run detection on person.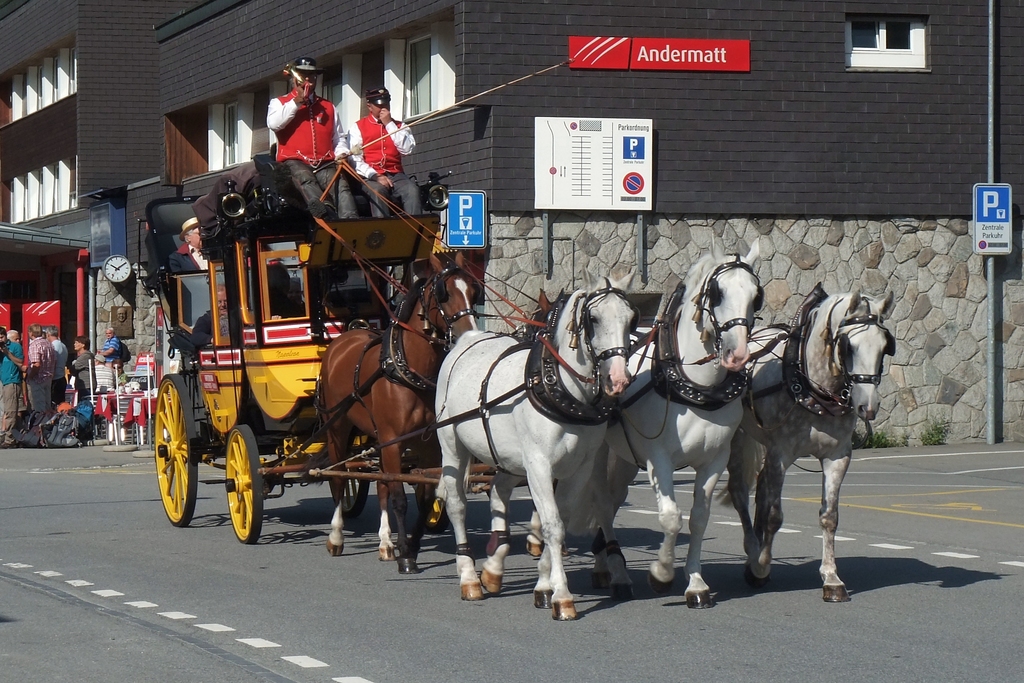
Result: left=344, top=75, right=424, bottom=217.
